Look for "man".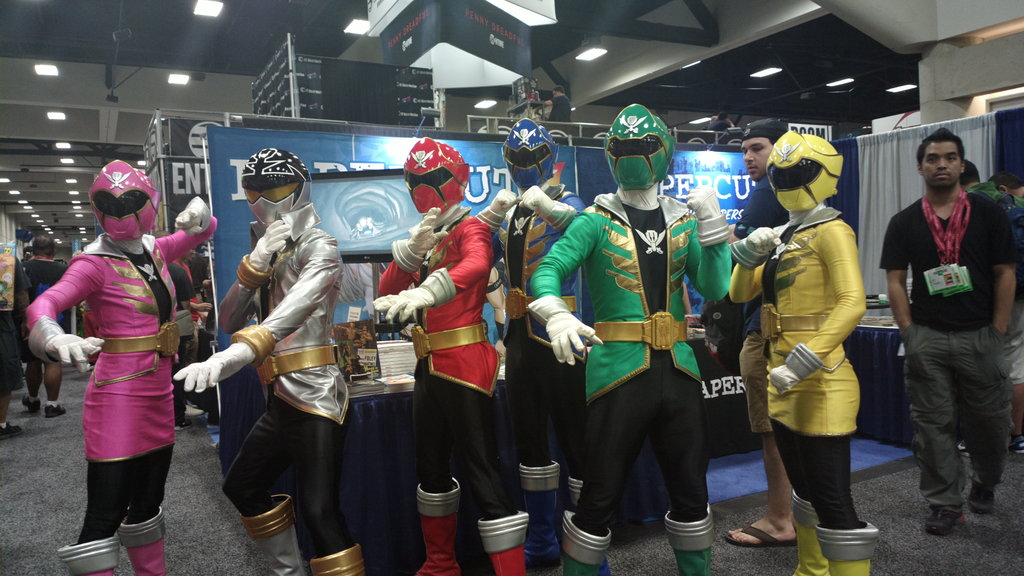
Found: 877, 116, 1014, 533.
